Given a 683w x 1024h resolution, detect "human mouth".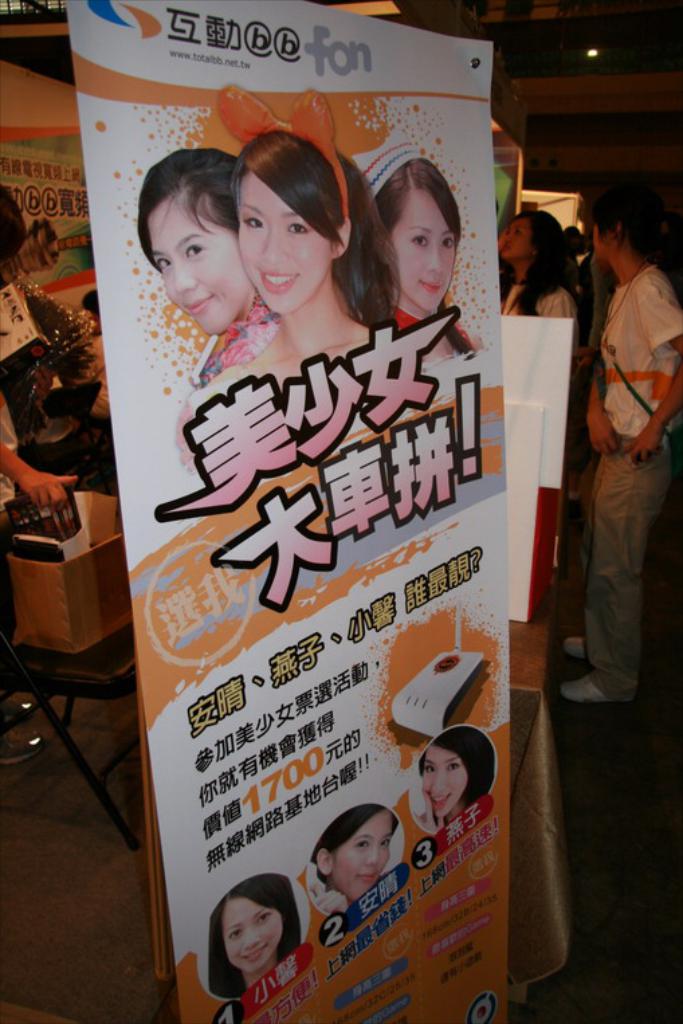
bbox=[420, 274, 451, 291].
